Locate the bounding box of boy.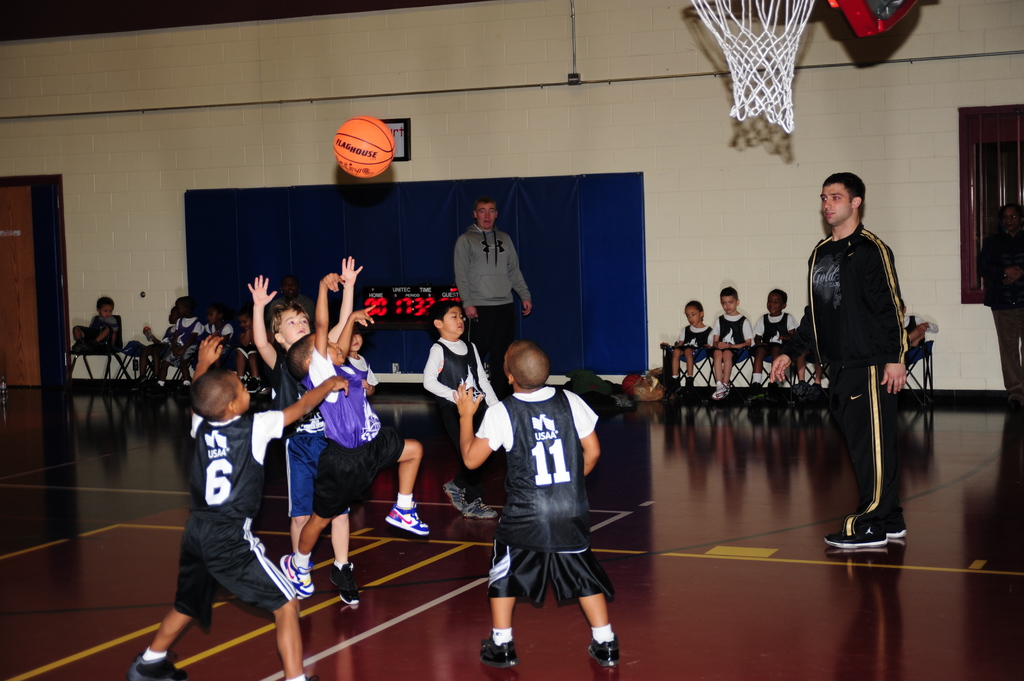
Bounding box: {"left": 713, "top": 286, "right": 753, "bottom": 398}.
